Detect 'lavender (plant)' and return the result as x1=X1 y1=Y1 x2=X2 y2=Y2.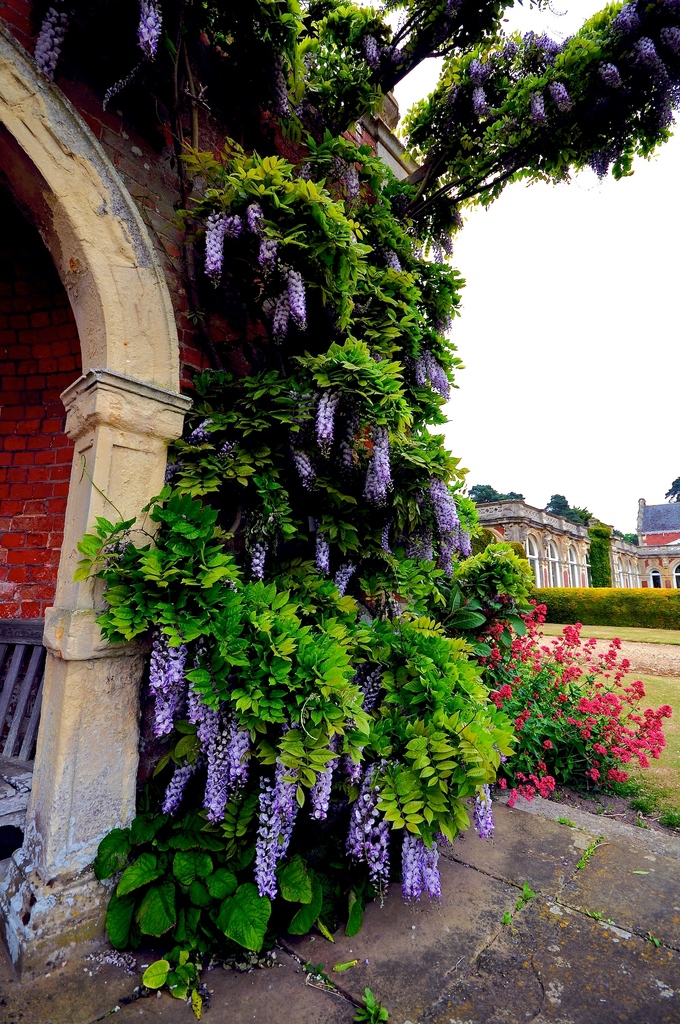
x1=311 y1=385 x2=343 y2=457.
